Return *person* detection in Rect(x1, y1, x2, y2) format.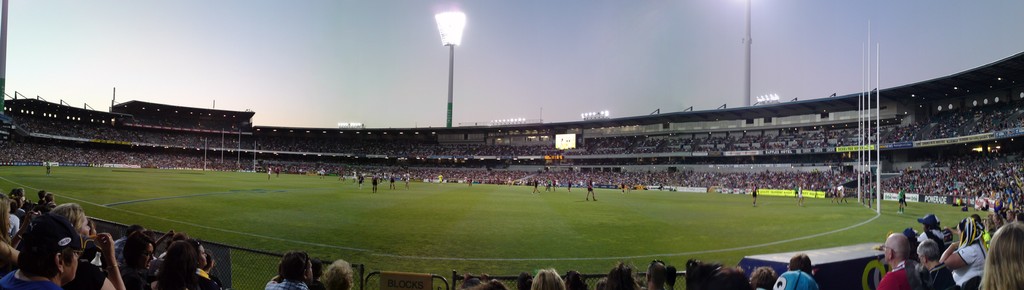
Rect(529, 268, 566, 289).
